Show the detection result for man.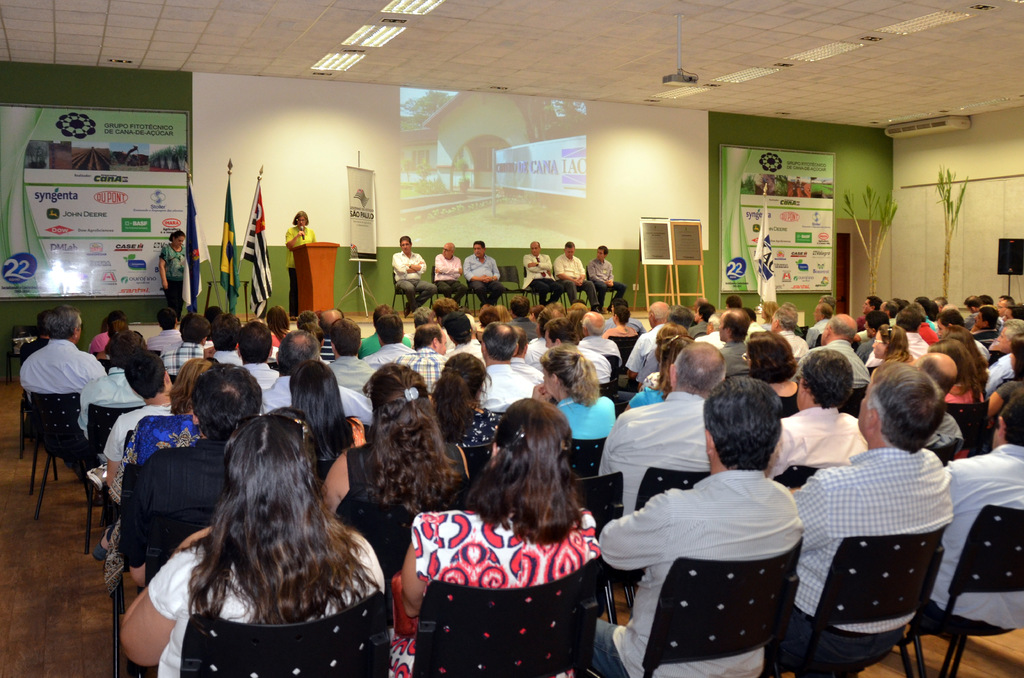
x1=789, y1=357, x2=956, y2=677.
